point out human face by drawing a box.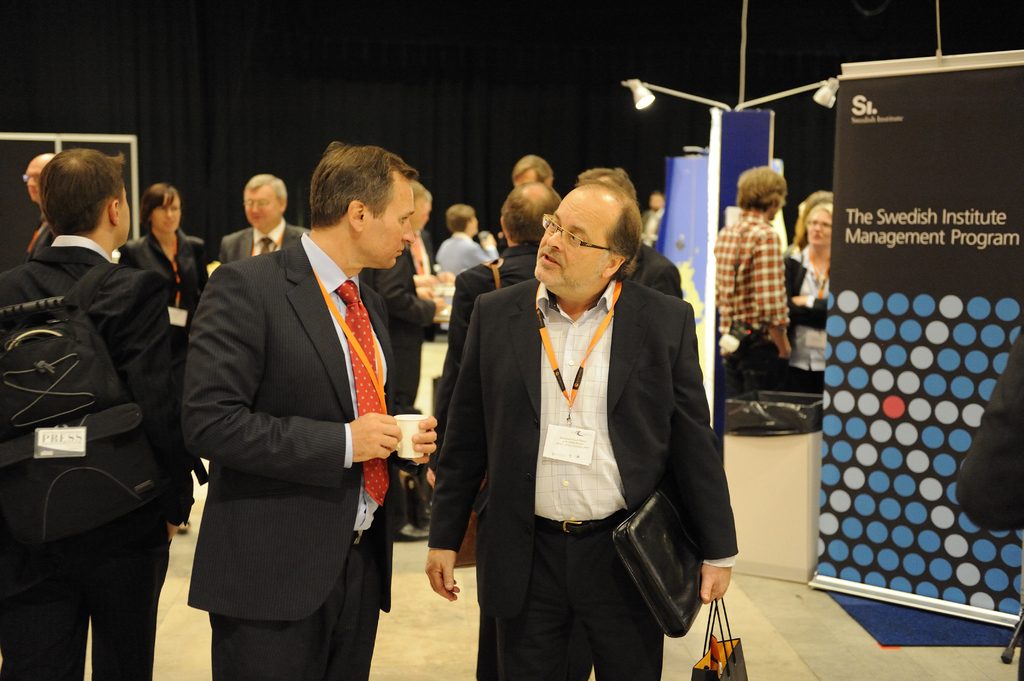
x1=355, y1=172, x2=426, y2=267.
